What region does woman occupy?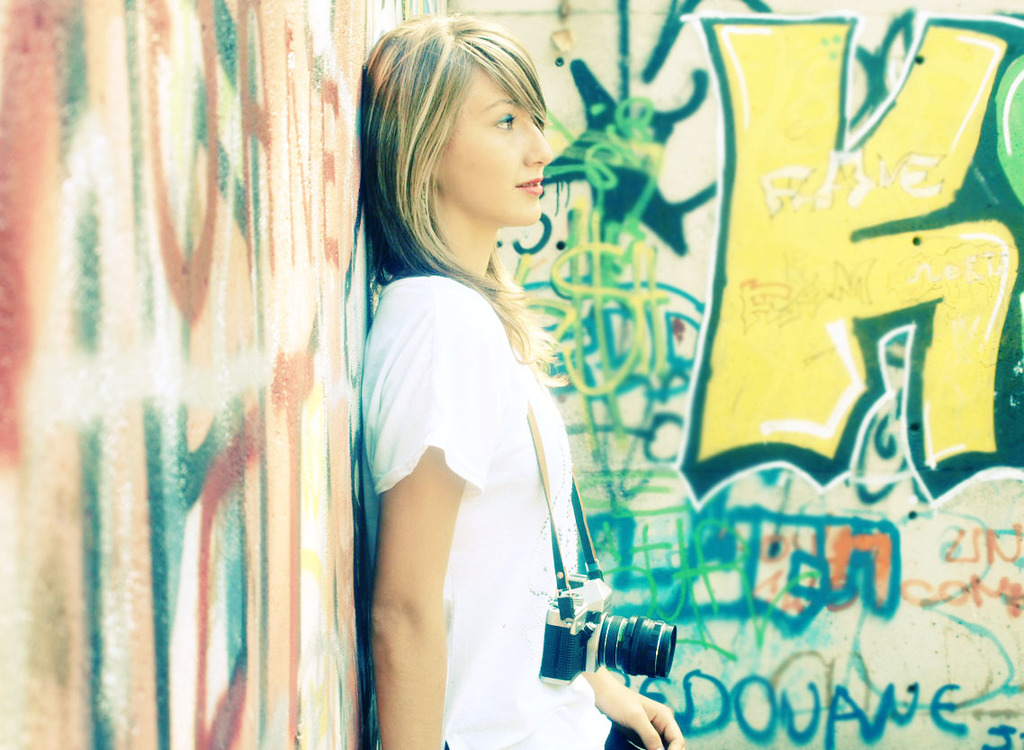
362,10,687,749.
